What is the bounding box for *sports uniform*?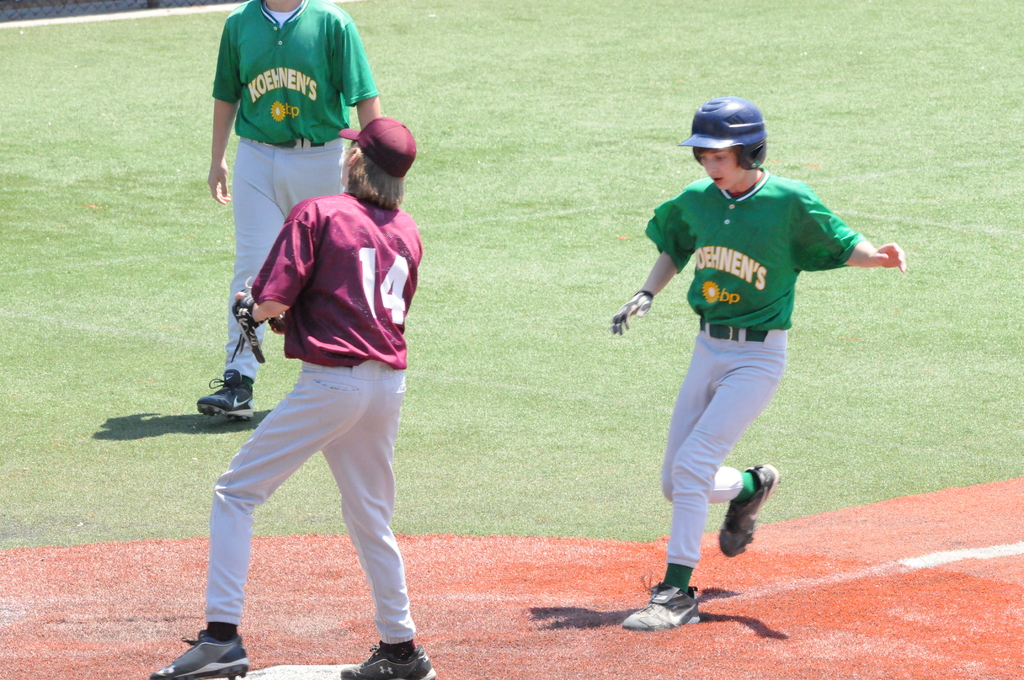
region(175, 86, 458, 663).
